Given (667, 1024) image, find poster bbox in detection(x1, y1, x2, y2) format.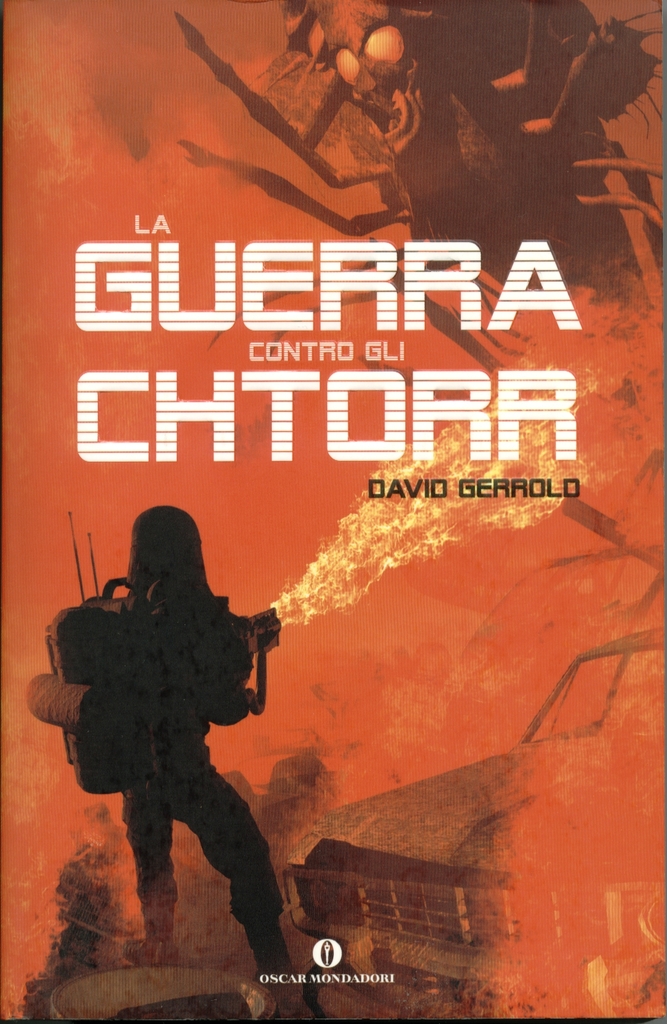
detection(0, 0, 666, 1023).
